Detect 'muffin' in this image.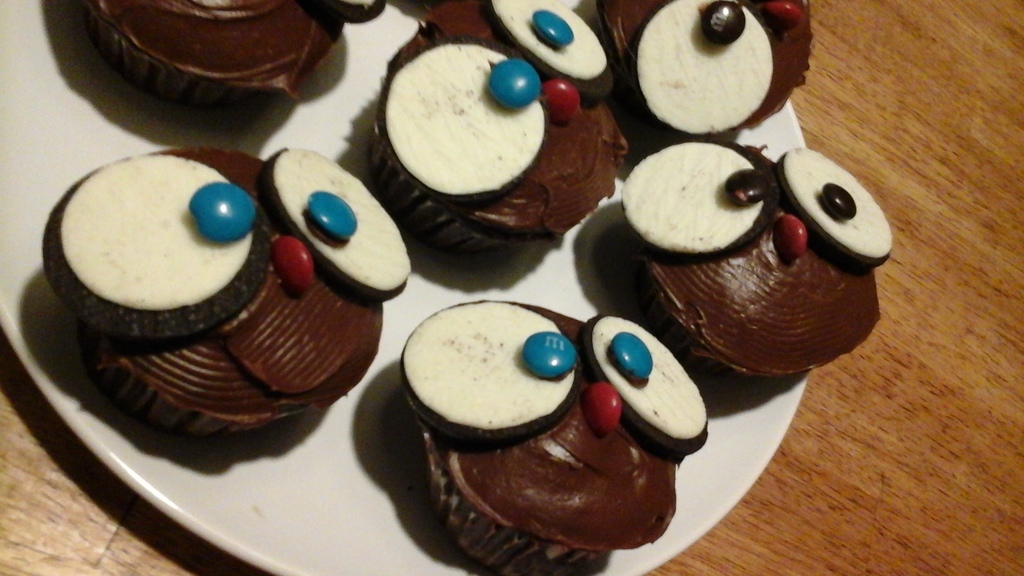
Detection: {"left": 60, "top": 136, "right": 404, "bottom": 417}.
